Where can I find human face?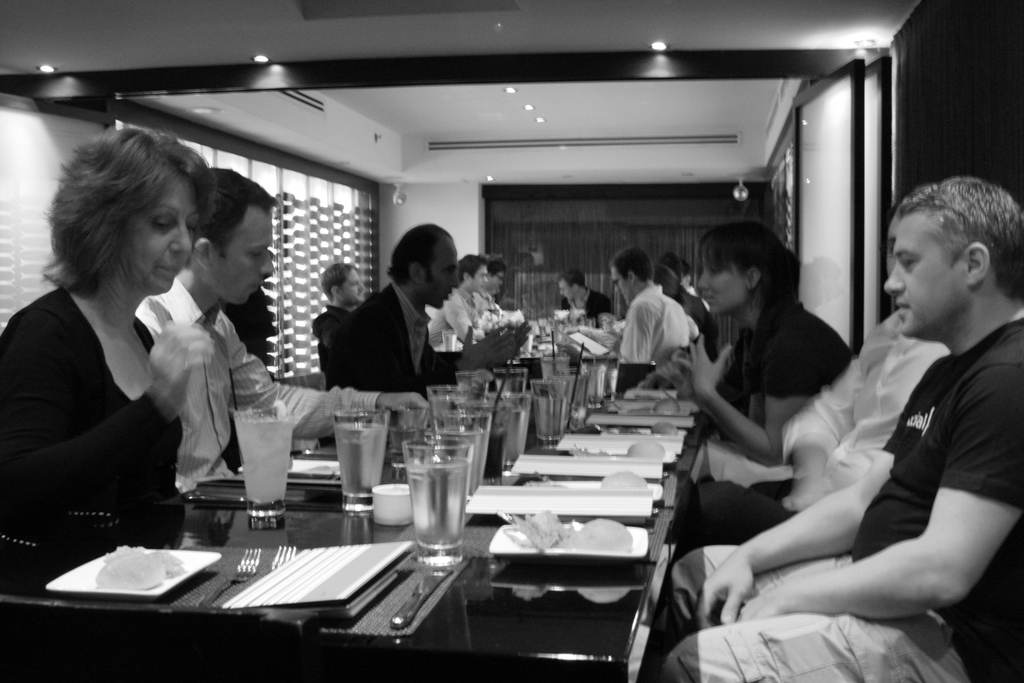
You can find it at pyautogui.locateOnScreen(115, 173, 200, 294).
